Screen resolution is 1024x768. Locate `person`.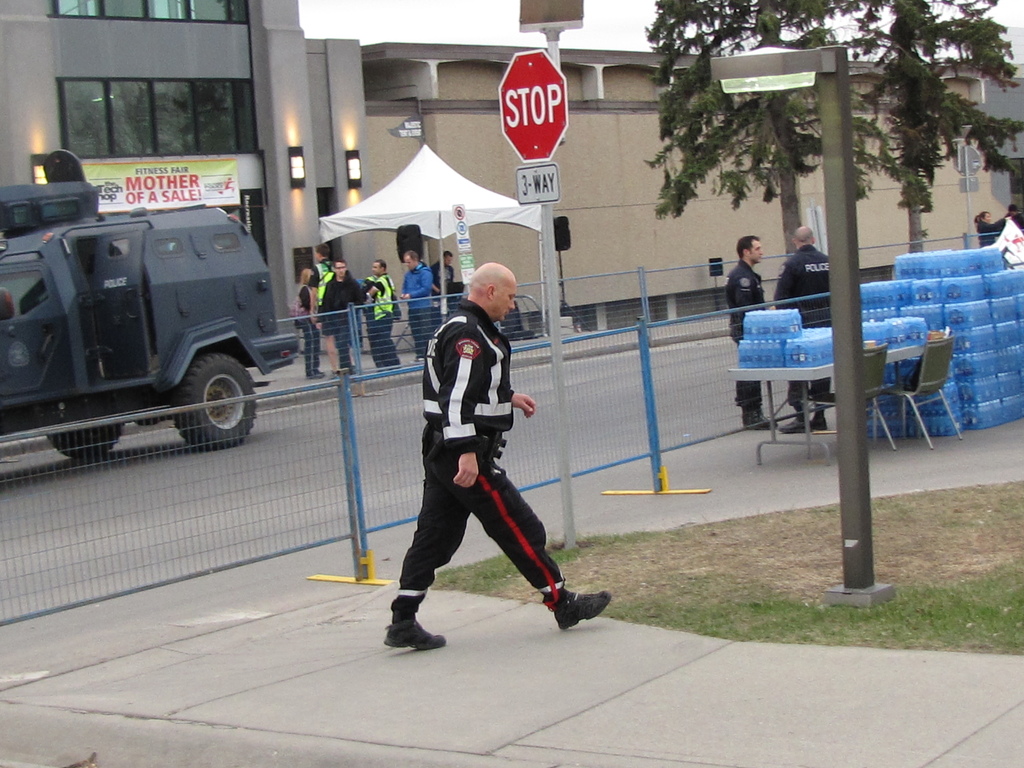
x1=723, y1=233, x2=772, y2=433.
